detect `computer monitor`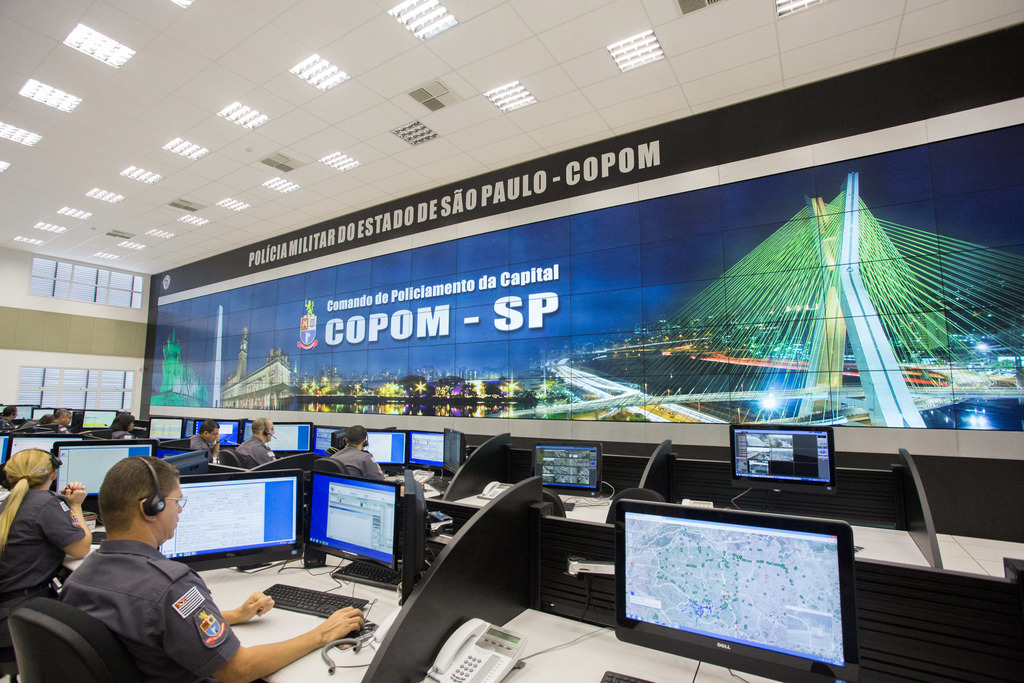
154/467/305/577
